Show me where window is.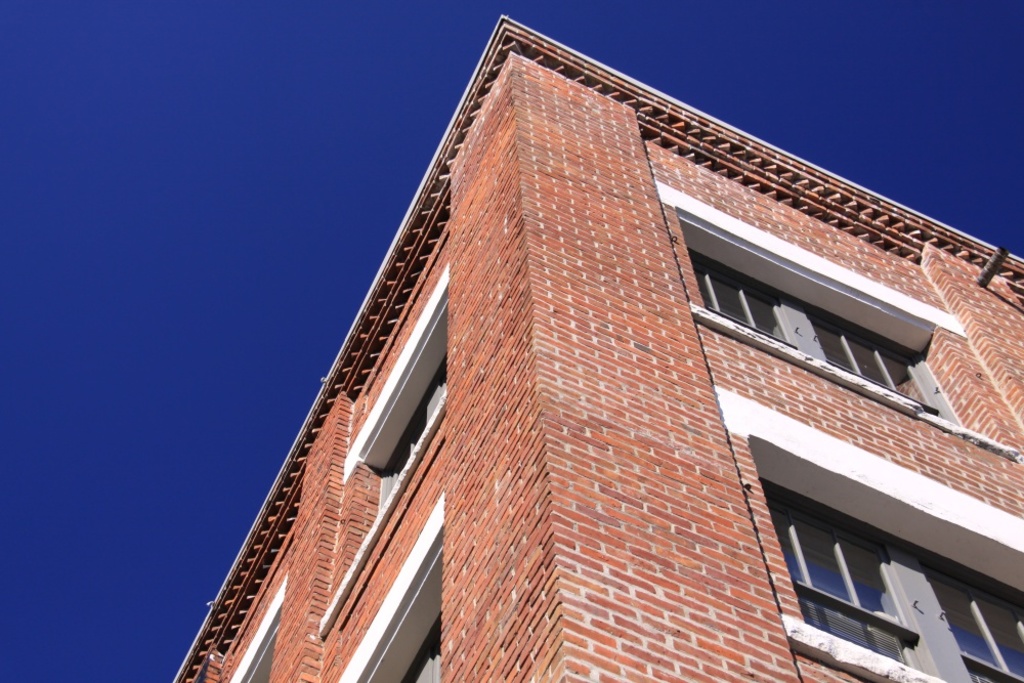
window is at box(243, 627, 280, 680).
